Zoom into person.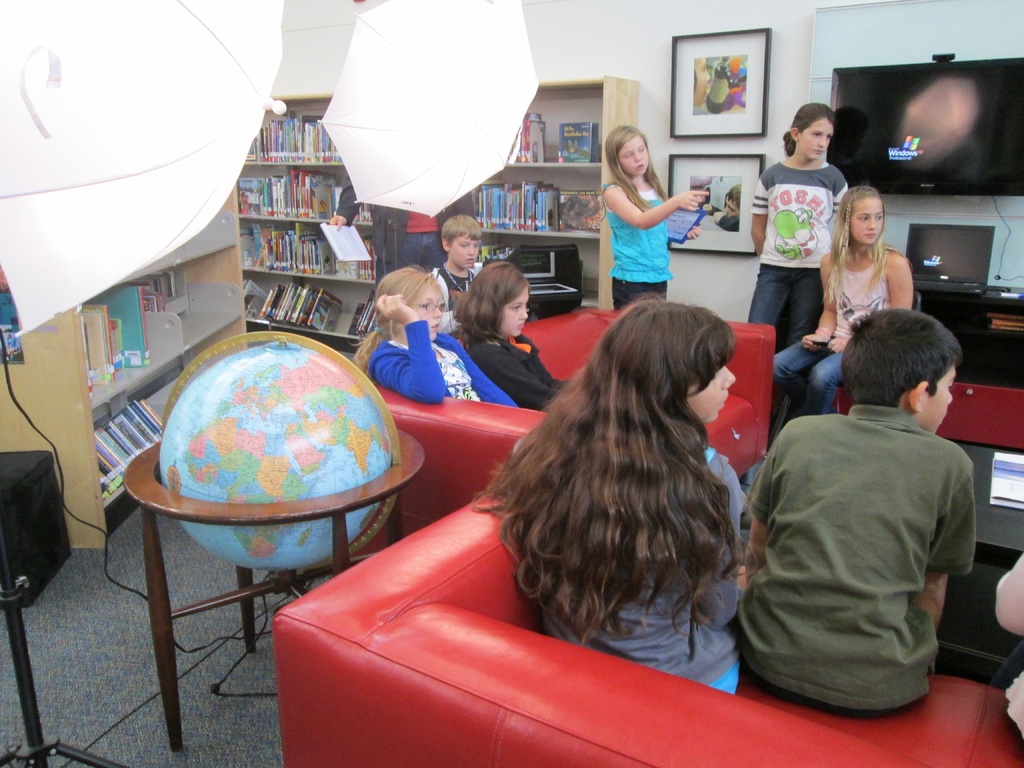
Zoom target: box=[599, 129, 699, 314].
